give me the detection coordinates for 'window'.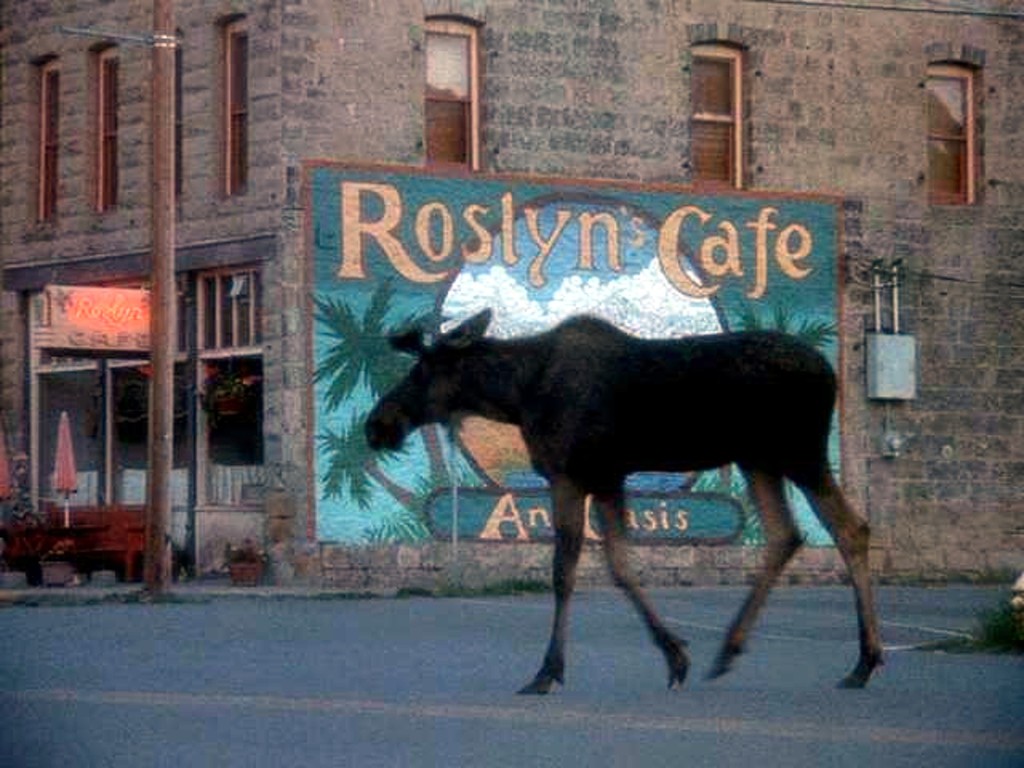
[690,22,753,186].
